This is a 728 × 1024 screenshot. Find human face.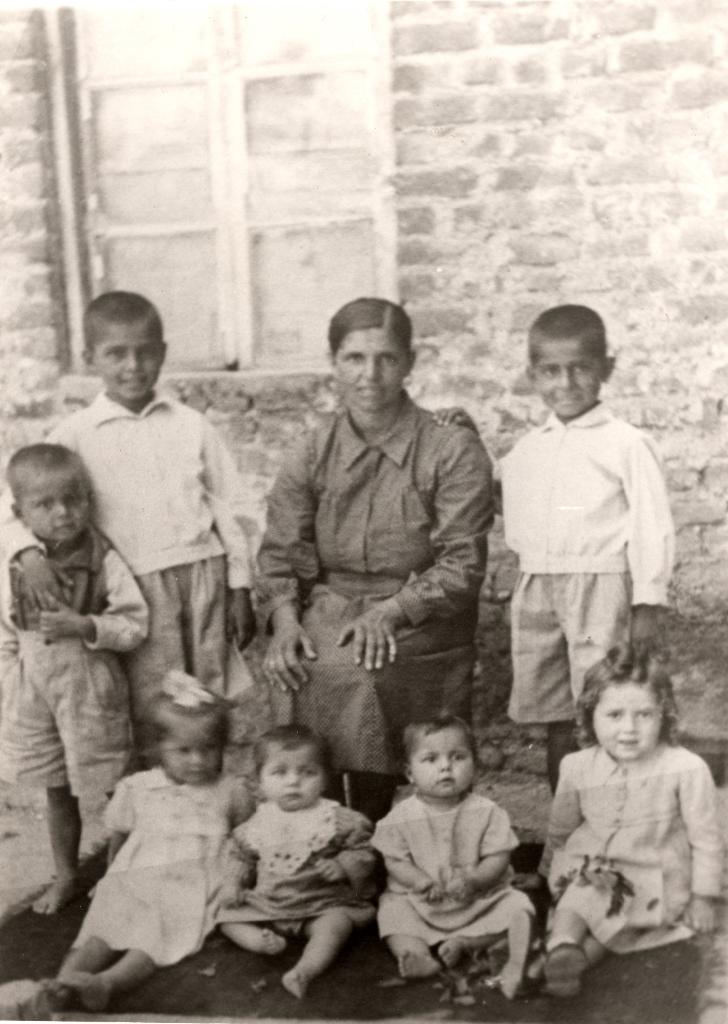
Bounding box: x1=591 y1=682 x2=665 y2=764.
